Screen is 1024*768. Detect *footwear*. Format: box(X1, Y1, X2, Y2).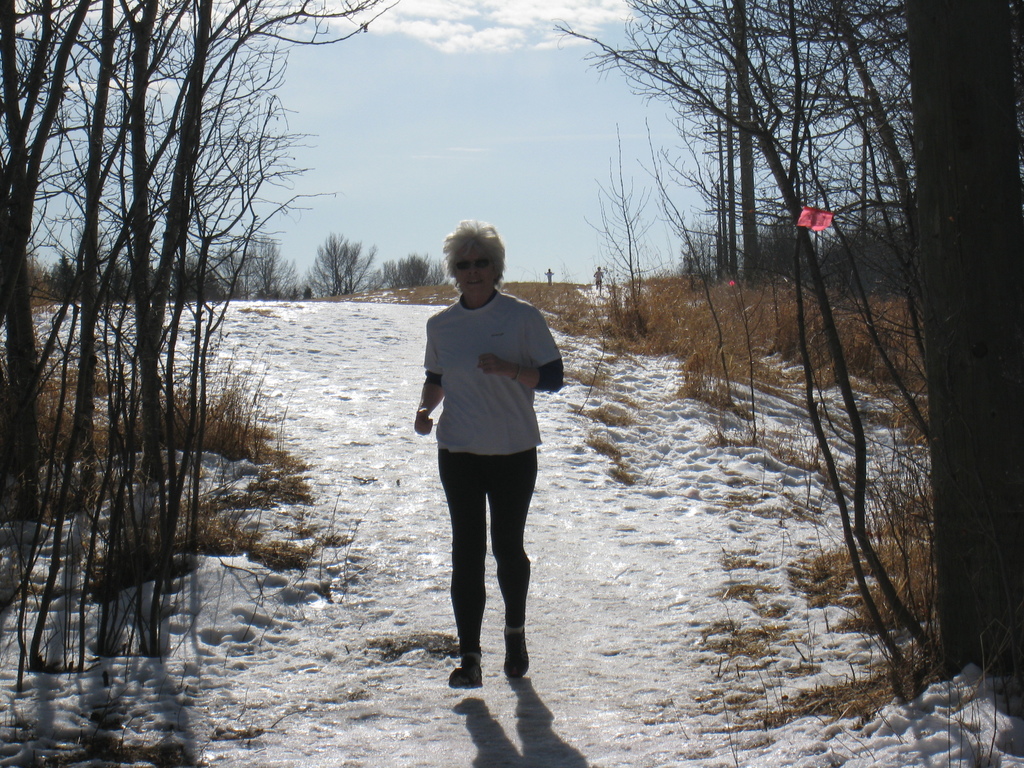
box(451, 647, 484, 687).
